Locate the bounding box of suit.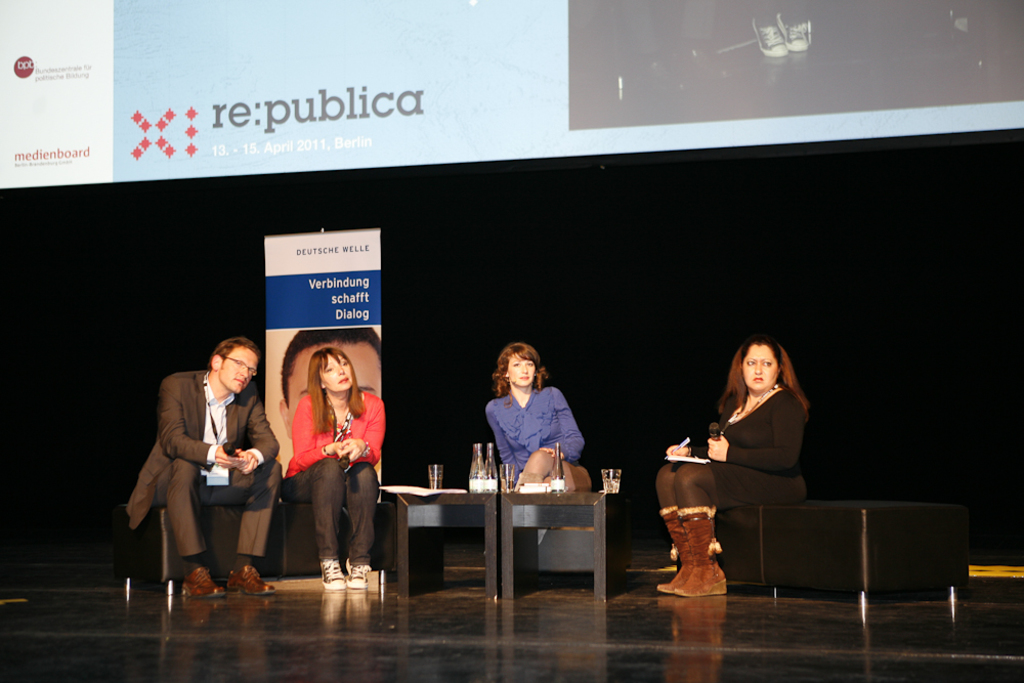
Bounding box: <box>282,395,386,479</box>.
